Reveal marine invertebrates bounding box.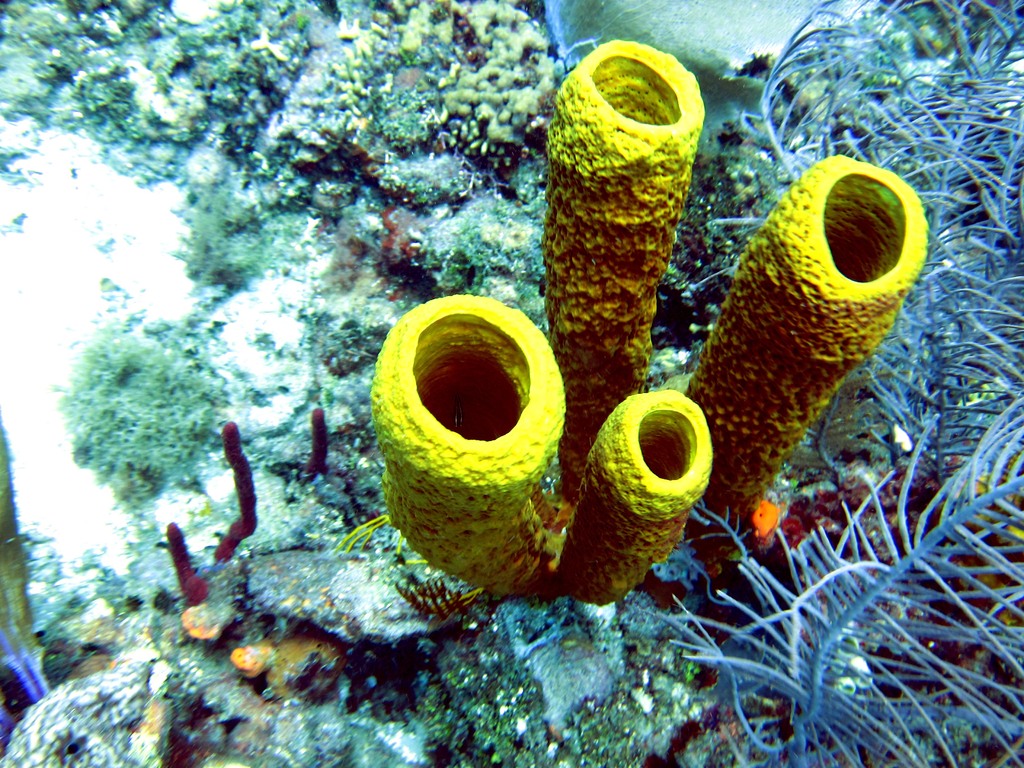
Revealed: {"x1": 780, "y1": 0, "x2": 916, "y2": 154}.
